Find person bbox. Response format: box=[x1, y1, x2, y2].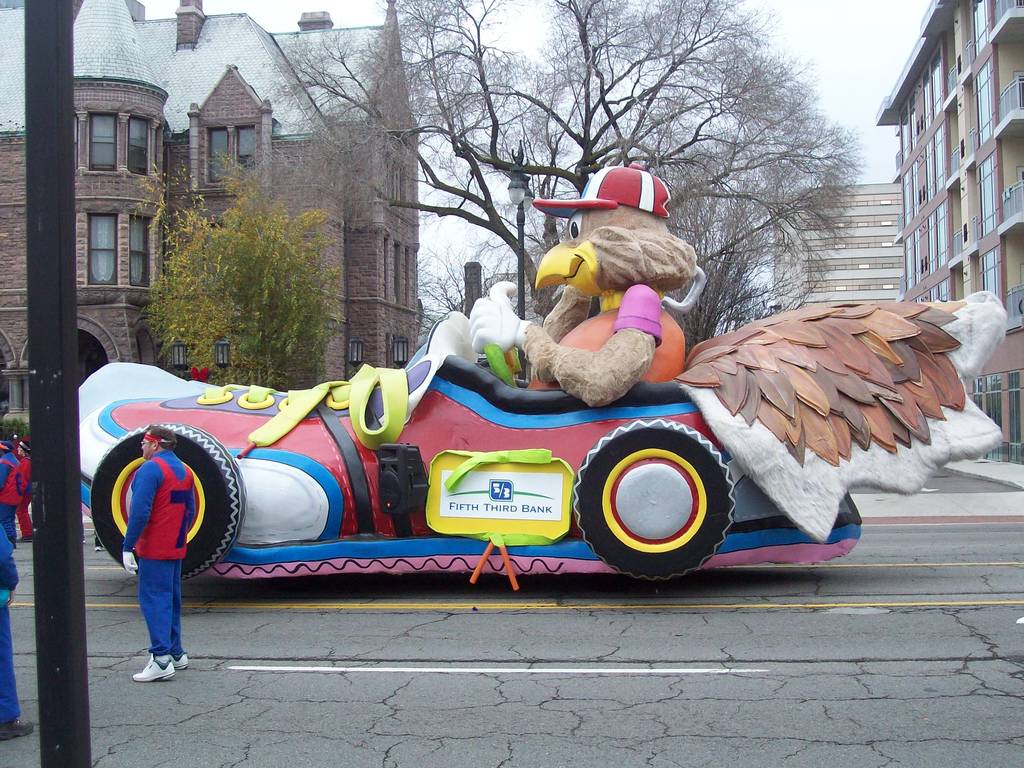
box=[1, 506, 34, 744].
